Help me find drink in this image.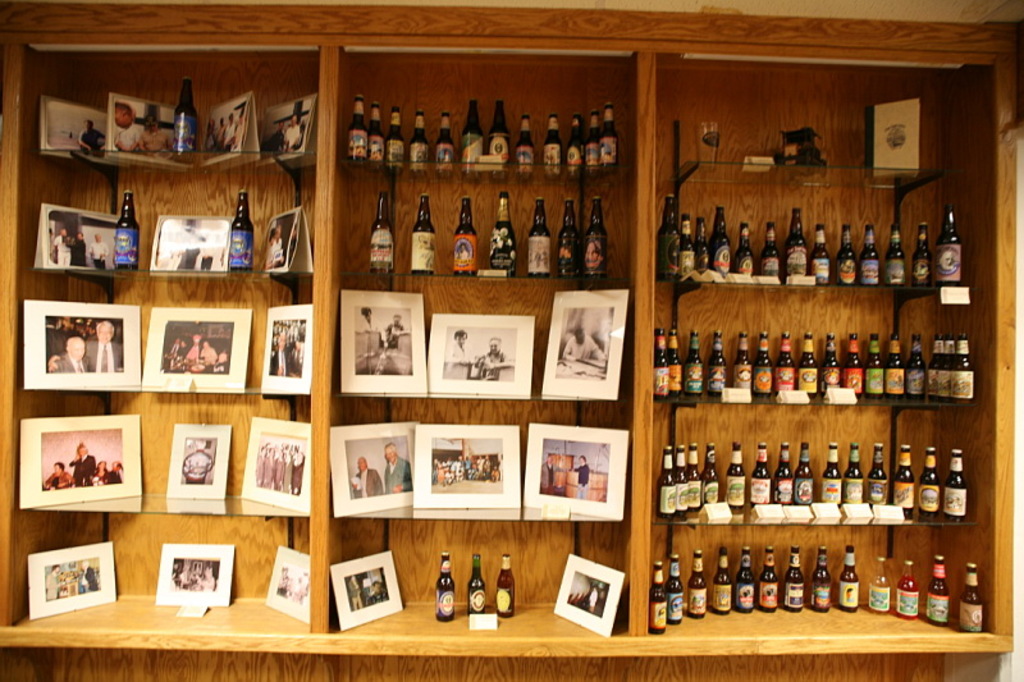
Found it: locate(836, 226, 856, 284).
